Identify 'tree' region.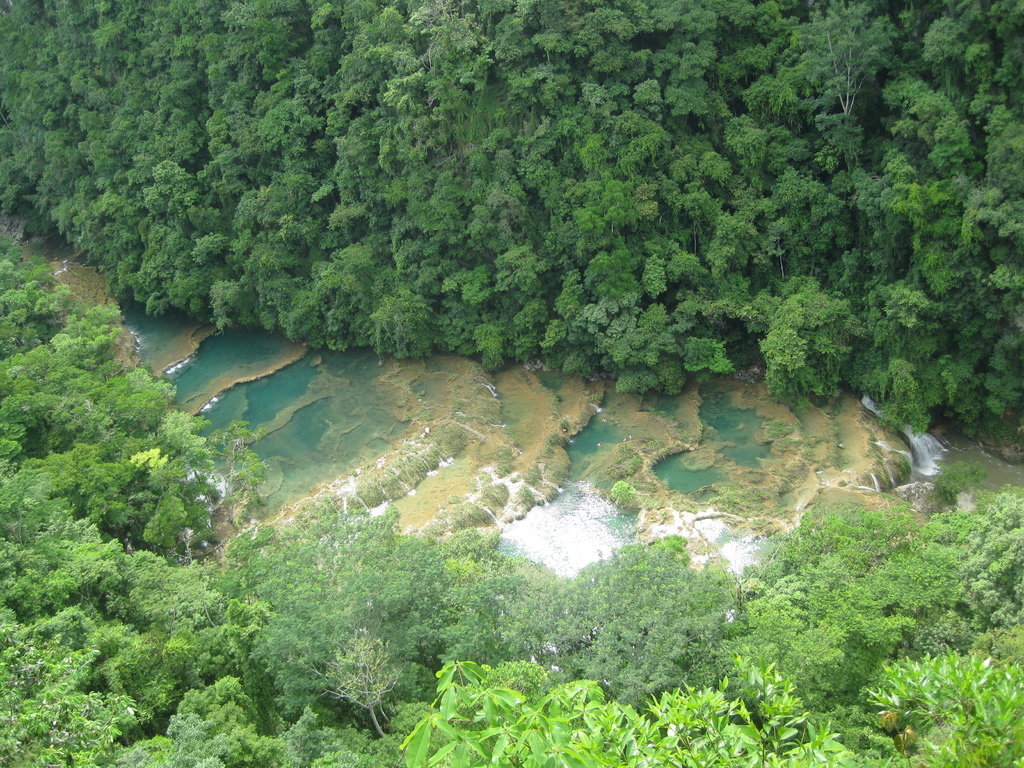
Region: (x1=543, y1=532, x2=731, y2=702).
